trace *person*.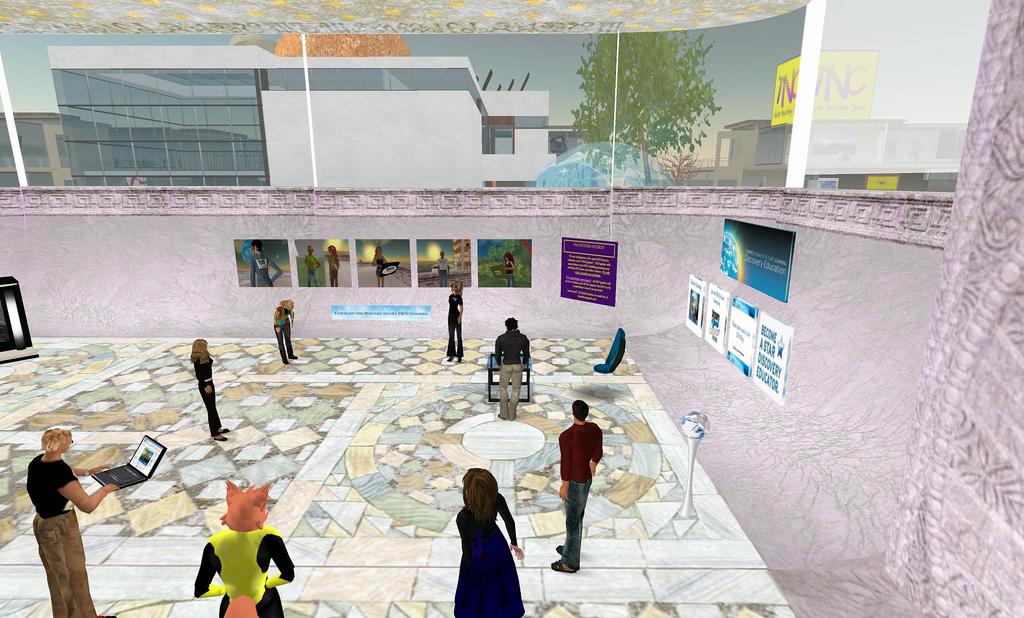
Traced to box(248, 242, 282, 289).
